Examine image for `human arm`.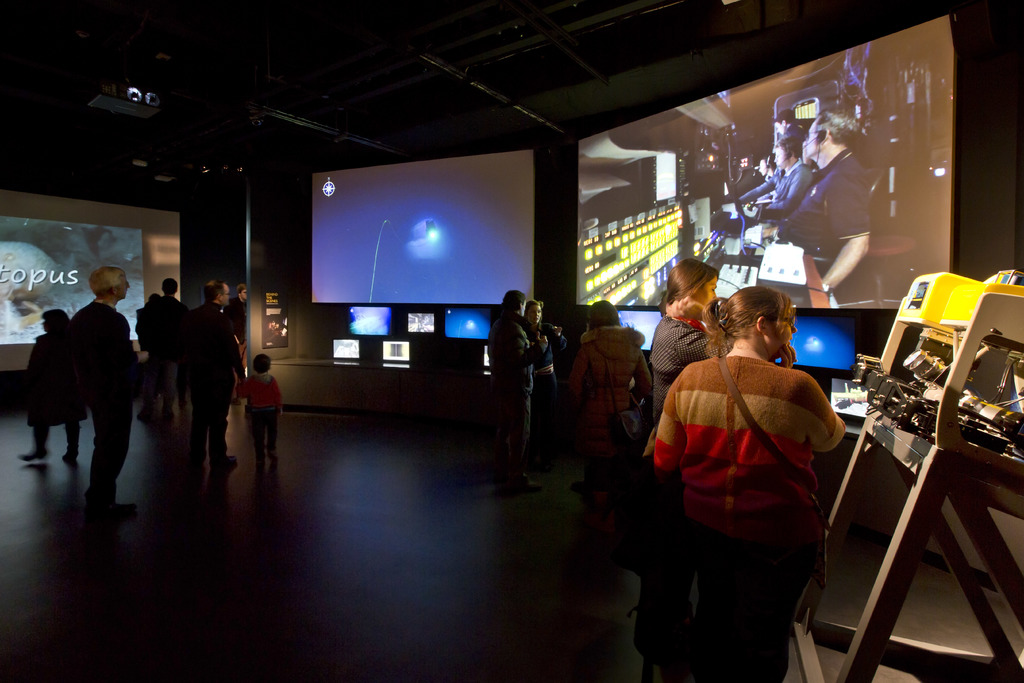
Examination result: (left=664, top=296, right=731, bottom=366).
